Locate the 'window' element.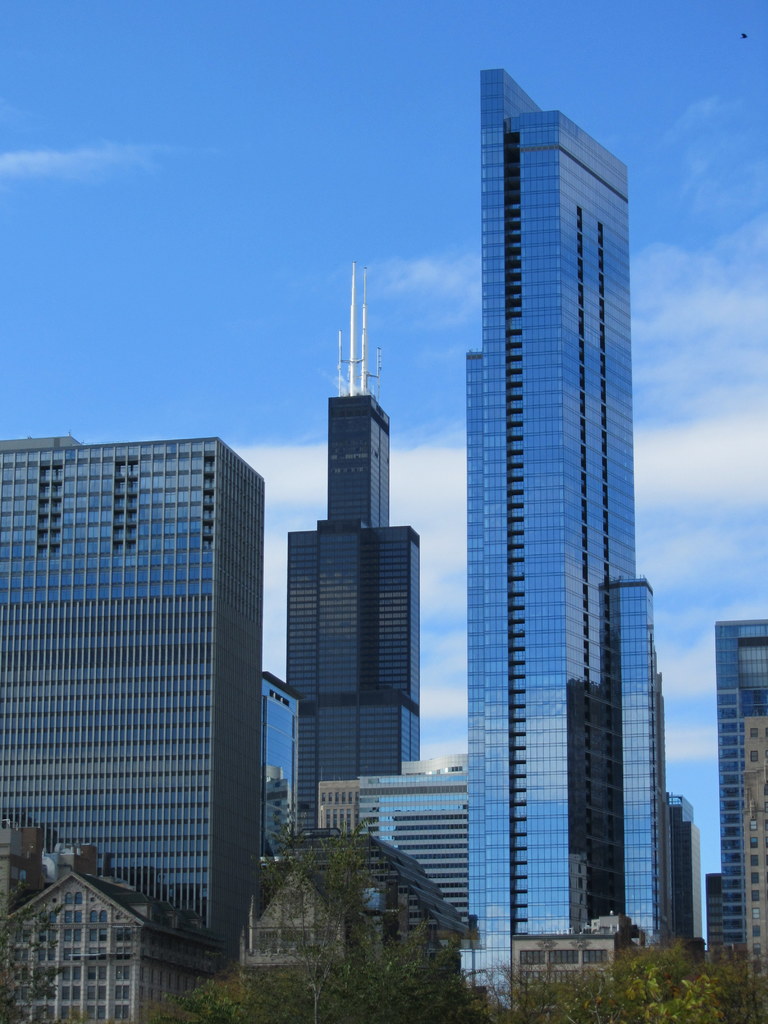
Element bbox: 88:925:116:944.
